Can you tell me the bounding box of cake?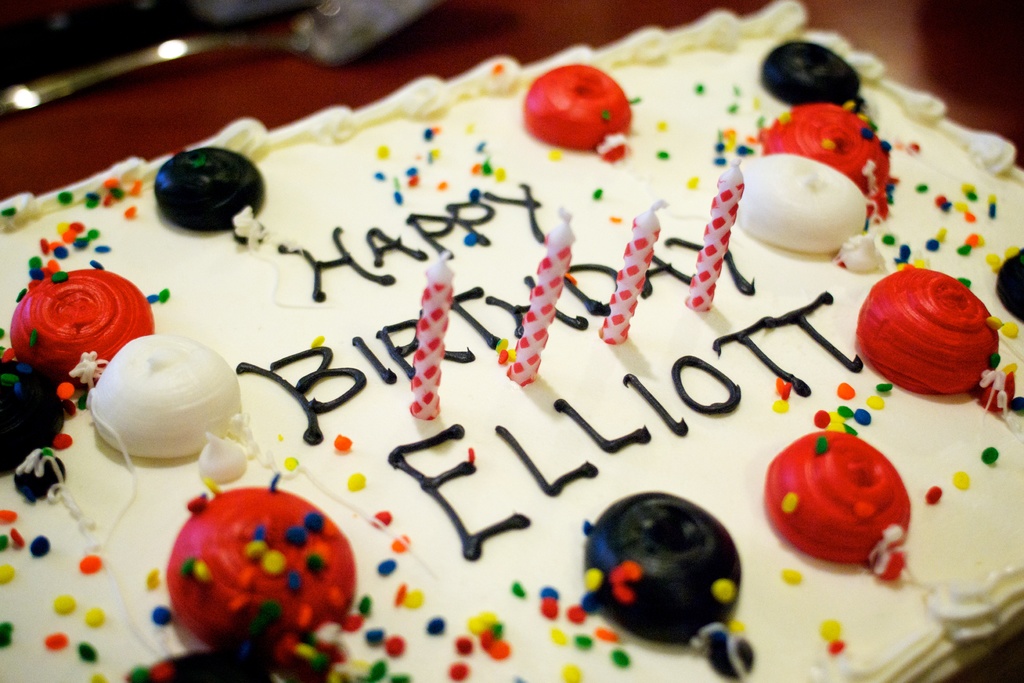
bbox=(3, 0, 1023, 680).
